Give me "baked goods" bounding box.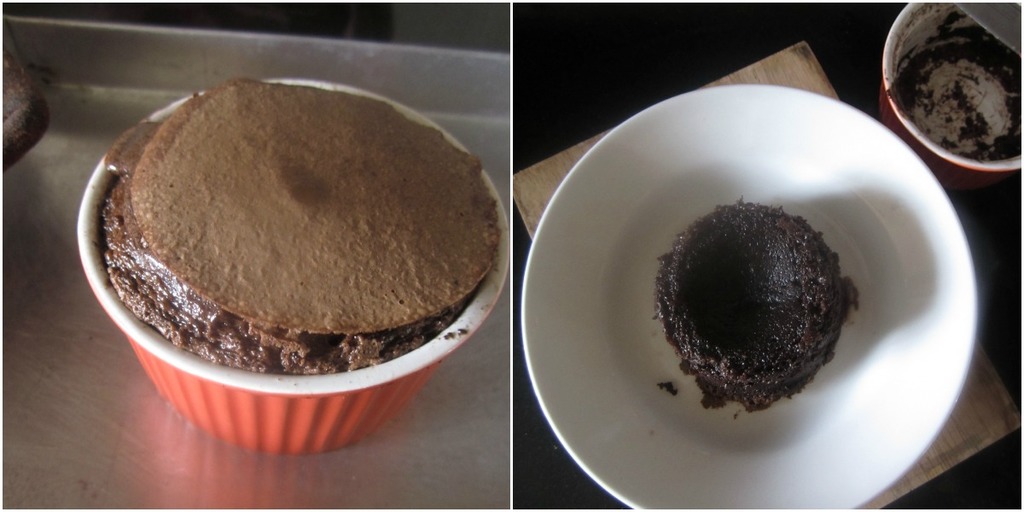
[x1=651, y1=194, x2=859, y2=412].
